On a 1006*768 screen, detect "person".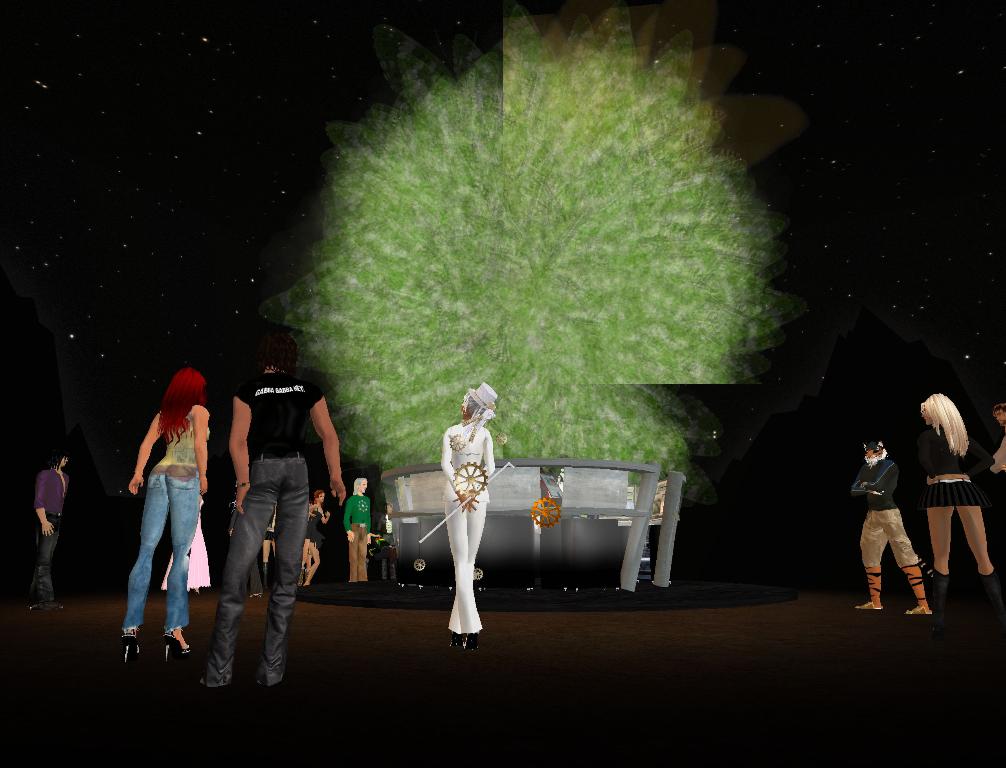
BBox(162, 491, 211, 598).
